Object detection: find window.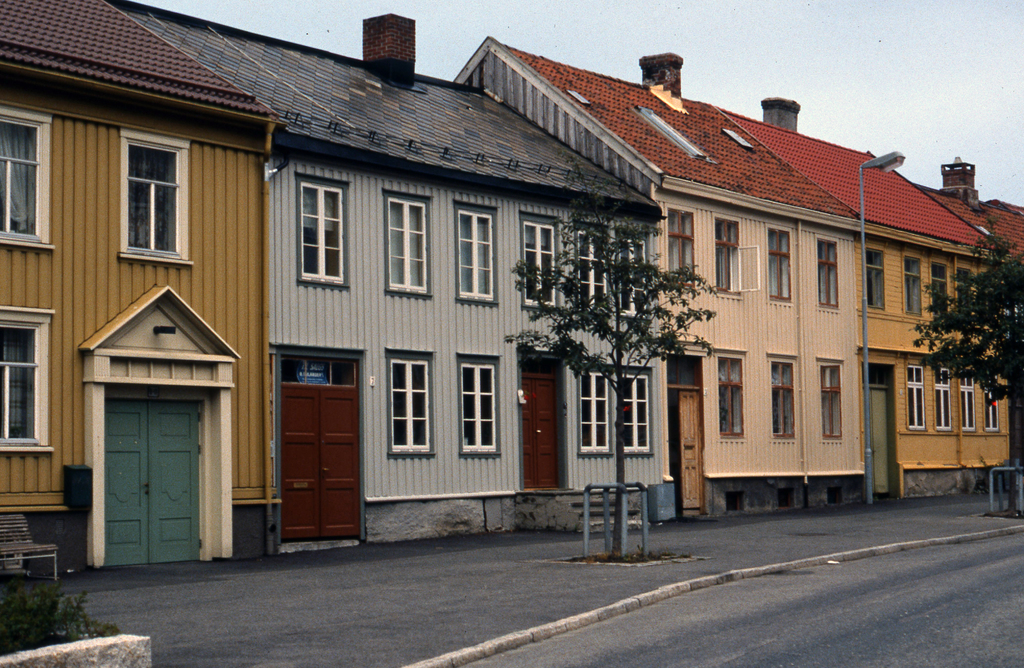
x1=455, y1=196, x2=501, y2=305.
